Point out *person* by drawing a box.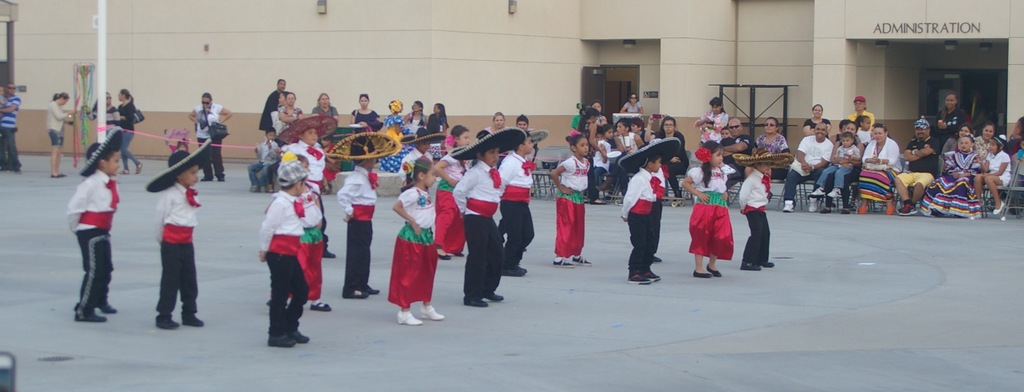
x1=0, y1=79, x2=23, y2=179.
